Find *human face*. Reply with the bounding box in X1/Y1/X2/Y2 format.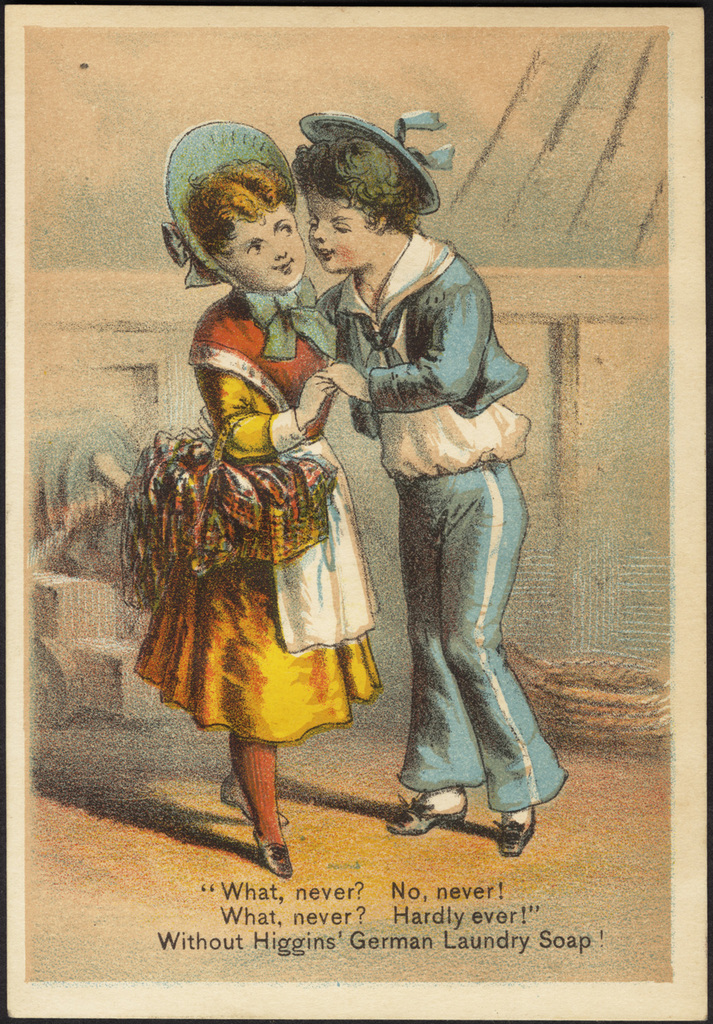
222/197/308/289.
